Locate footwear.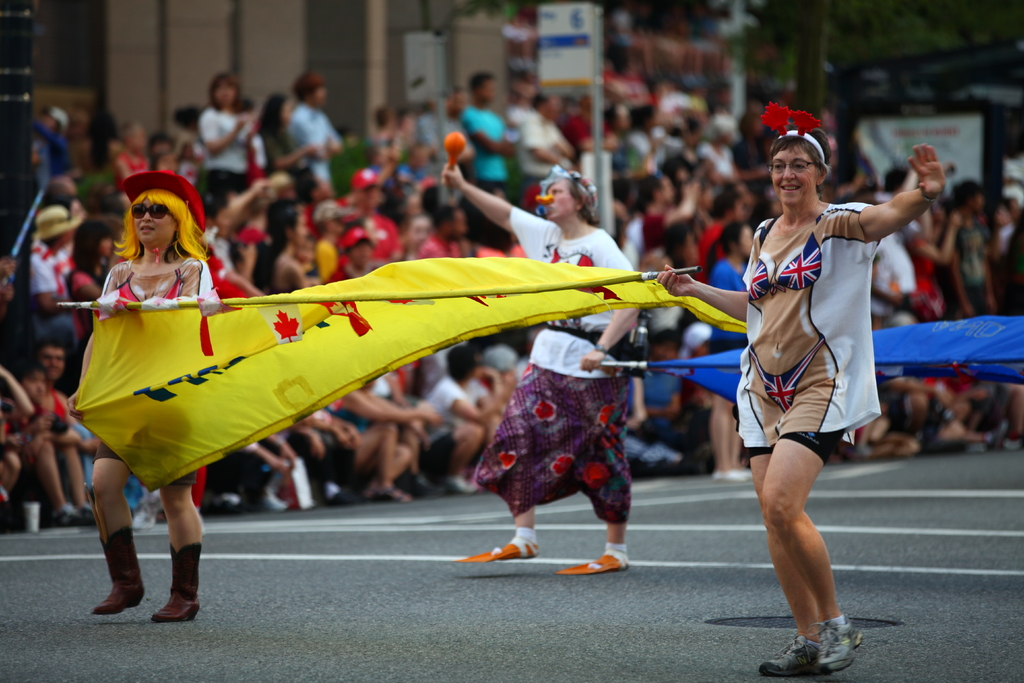
Bounding box: crop(458, 526, 539, 563).
